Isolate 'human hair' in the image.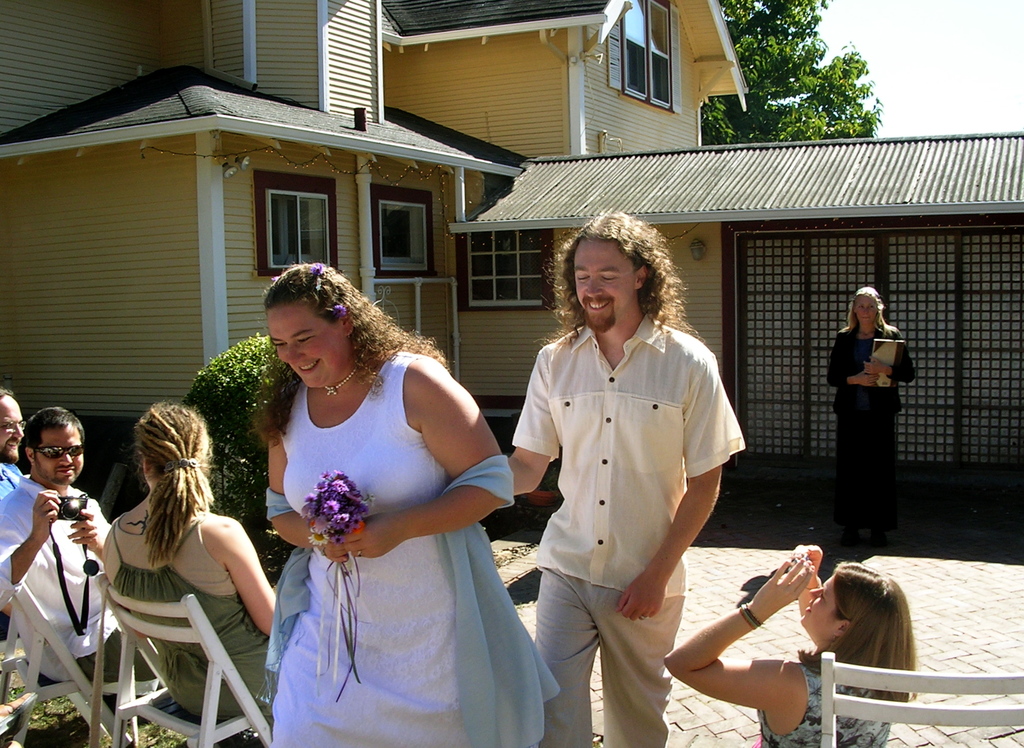
Isolated region: crop(22, 405, 84, 447).
